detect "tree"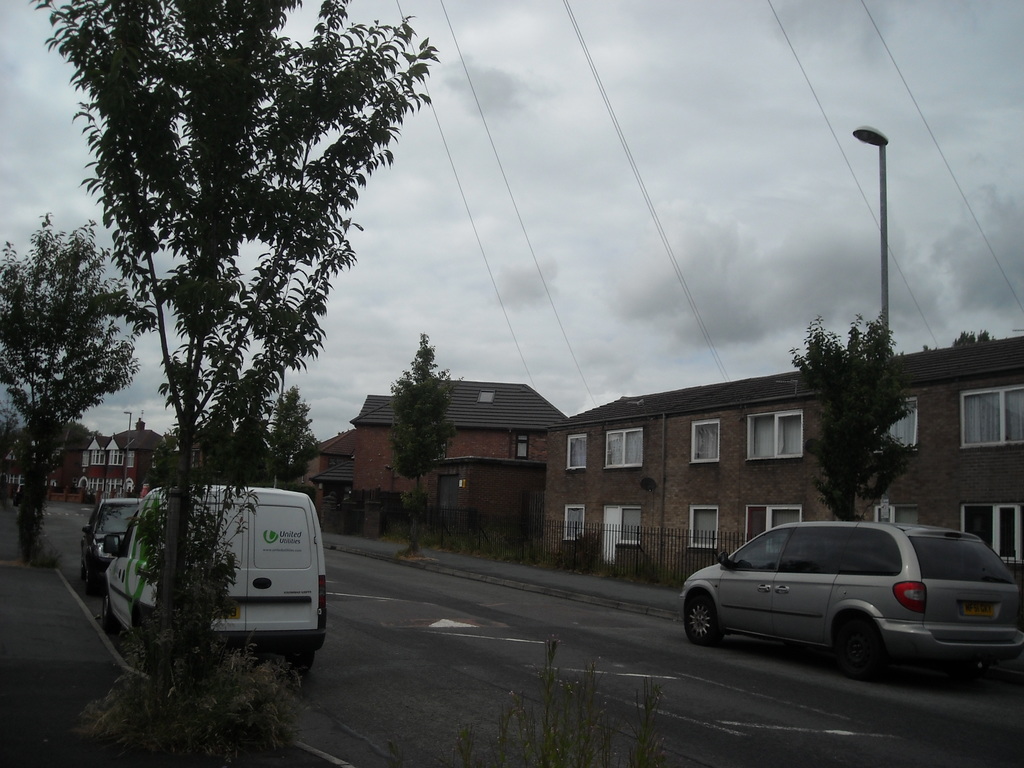
(388, 328, 454, 562)
